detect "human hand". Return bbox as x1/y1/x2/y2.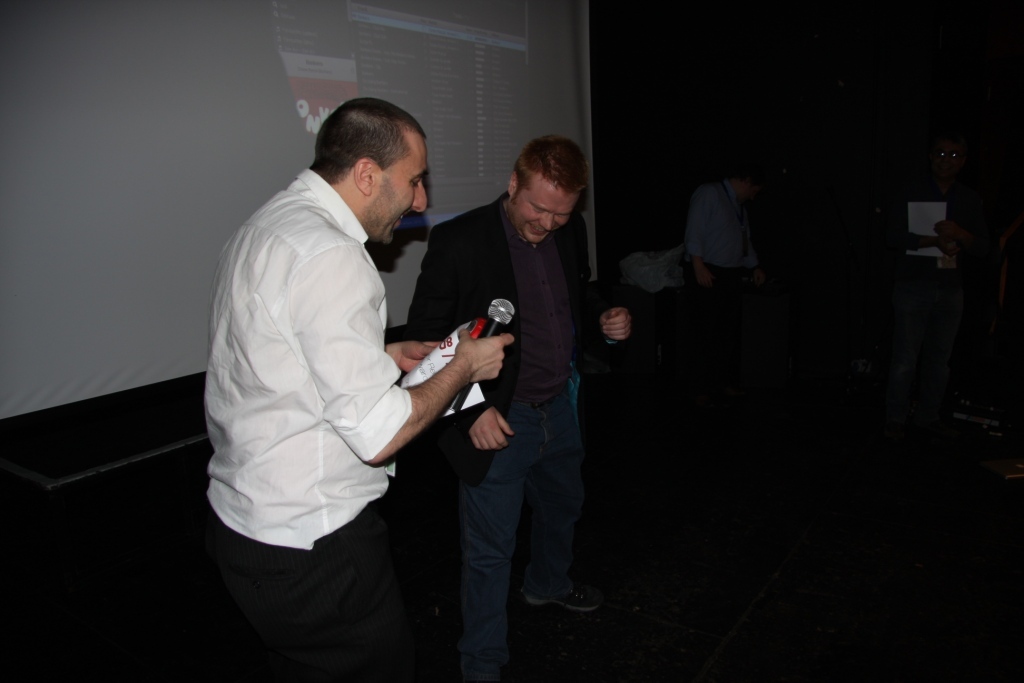
693/268/713/284.
